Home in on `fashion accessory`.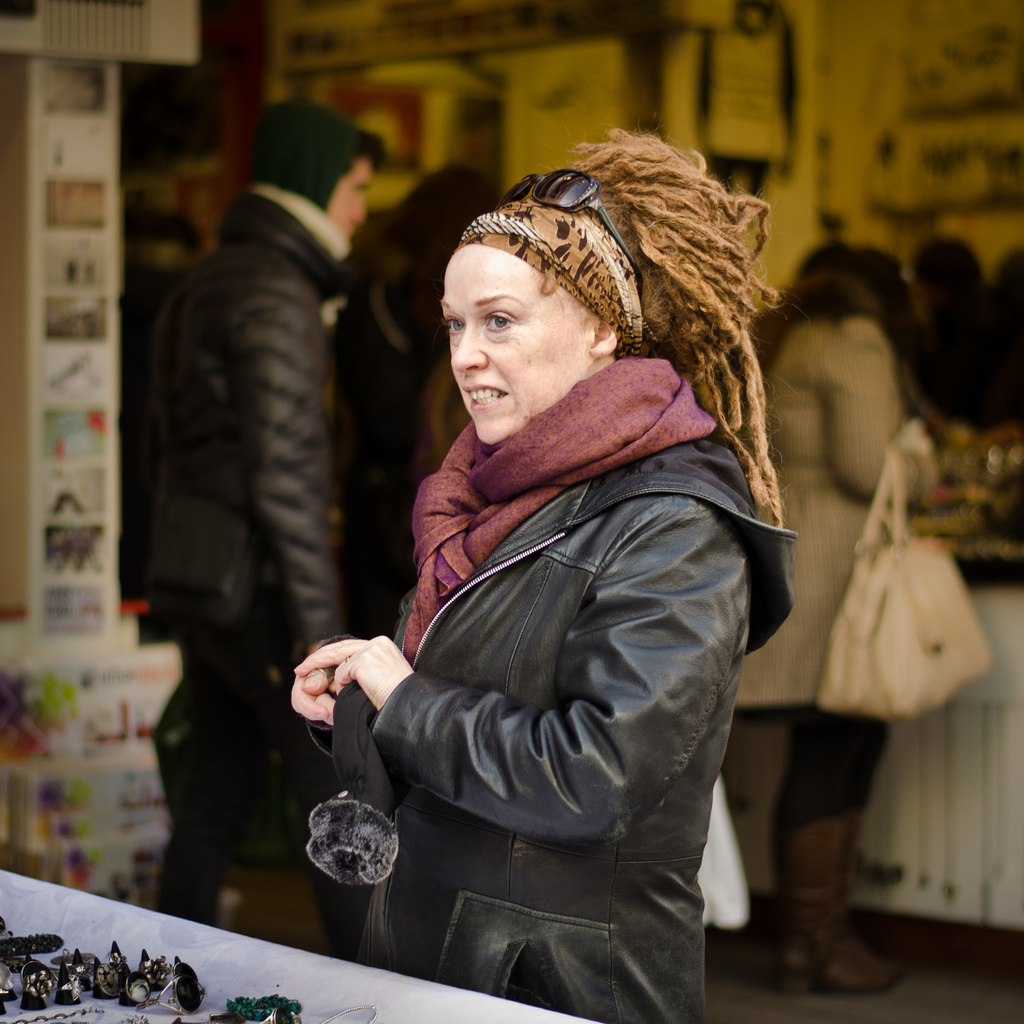
Homed in at [left=306, top=665, right=334, bottom=683].
